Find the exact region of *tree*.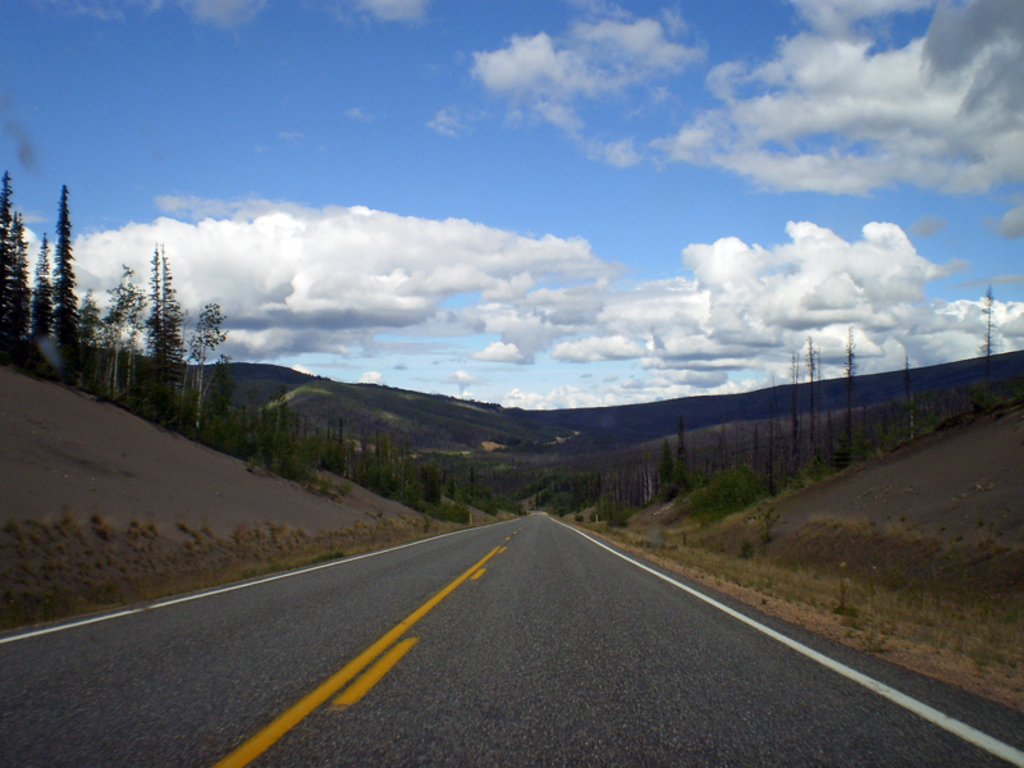
Exact region: 767 374 786 493.
